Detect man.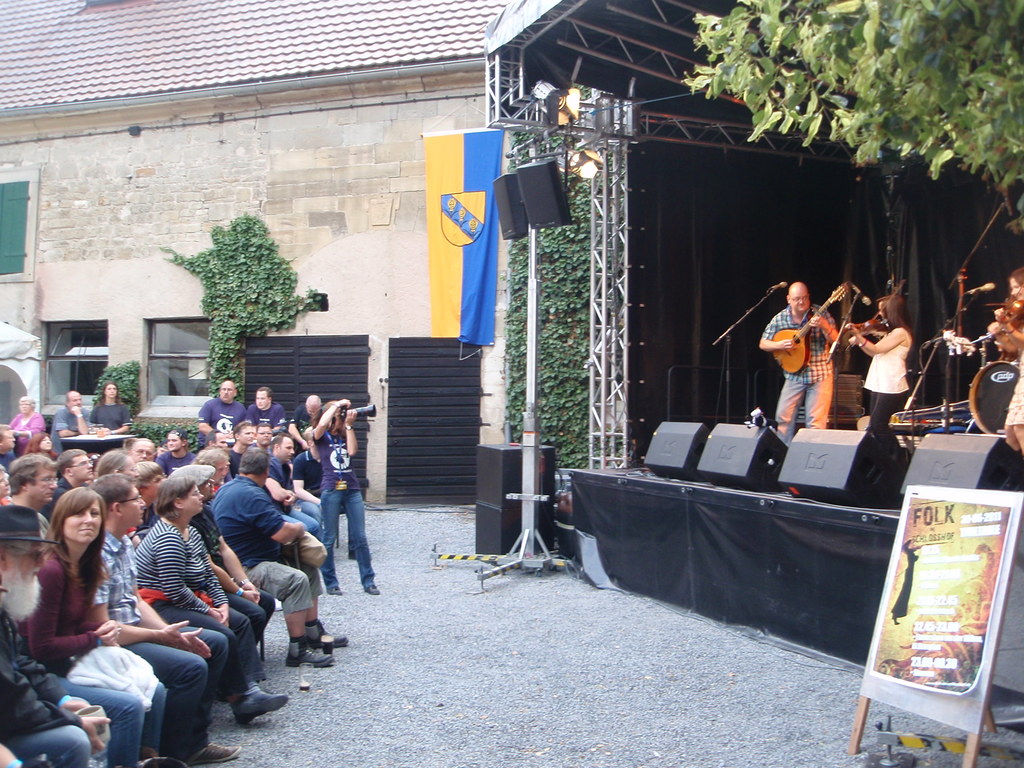
Detected at x1=0, y1=502, x2=116, y2=767.
